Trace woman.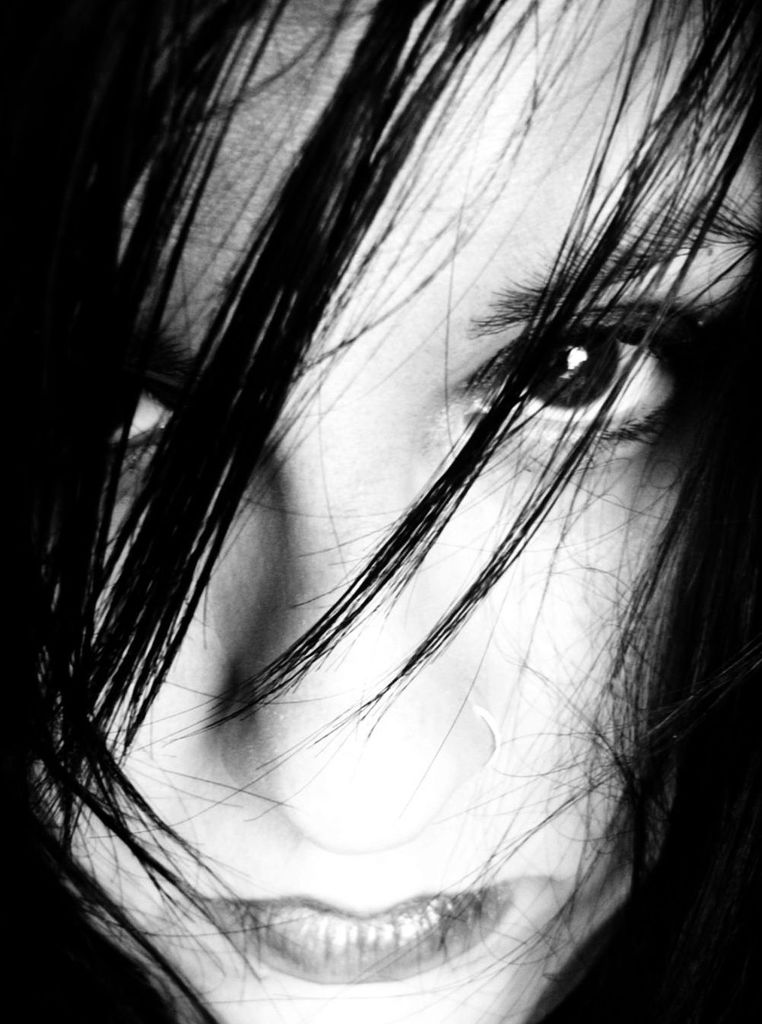
Traced to Rect(49, 15, 699, 1021).
